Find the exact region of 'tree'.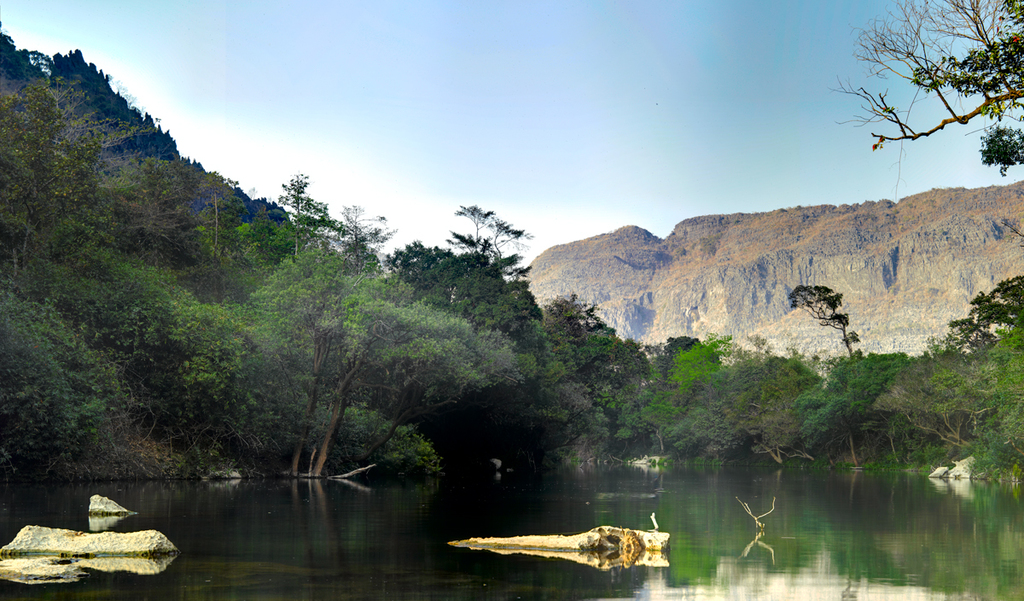
Exact region: x1=383, y1=242, x2=544, y2=337.
